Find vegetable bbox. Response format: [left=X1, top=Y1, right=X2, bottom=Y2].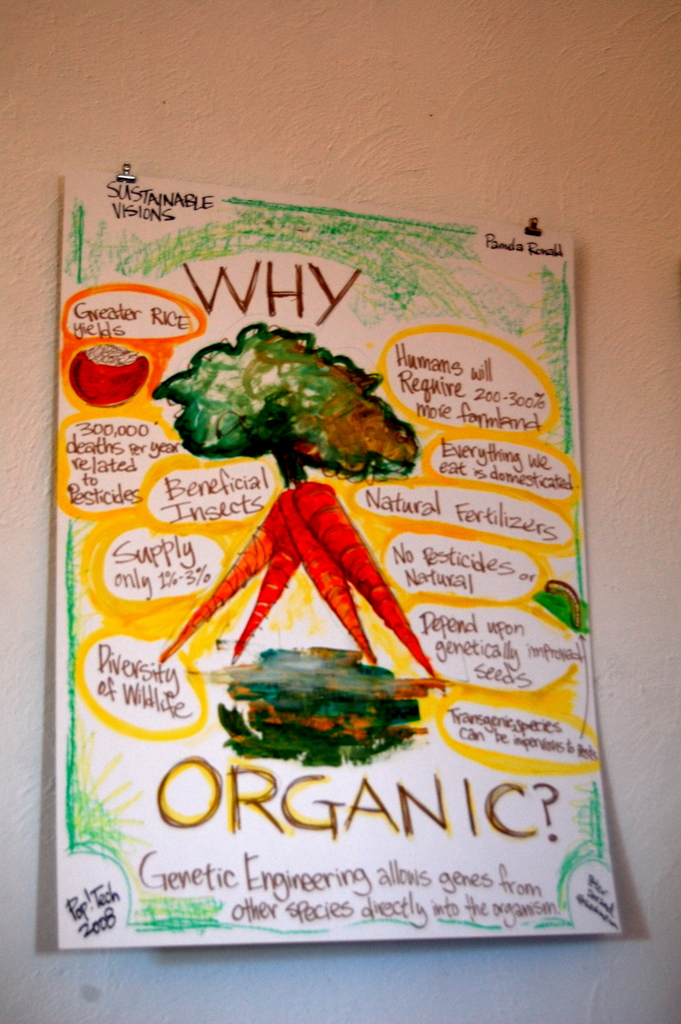
[left=155, top=502, right=275, bottom=666].
